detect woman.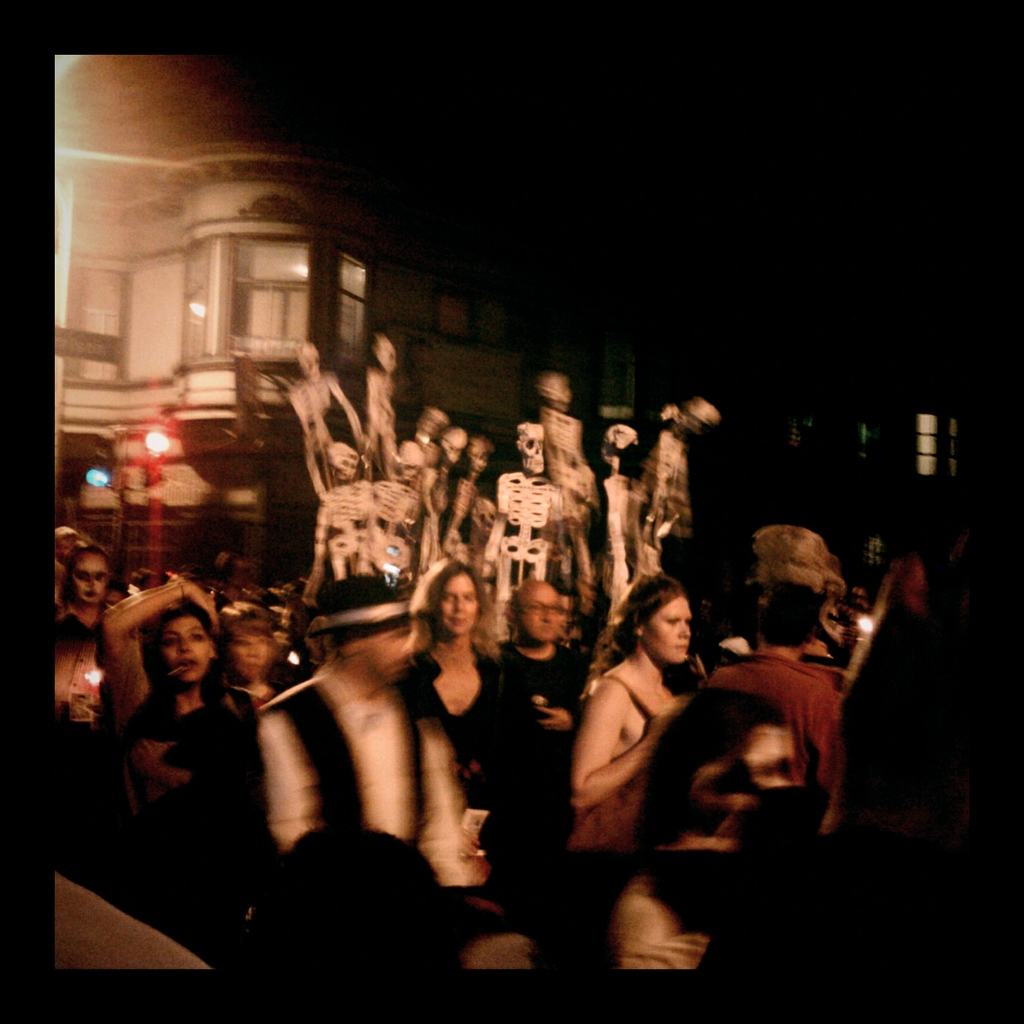
Detected at box=[406, 554, 520, 835].
